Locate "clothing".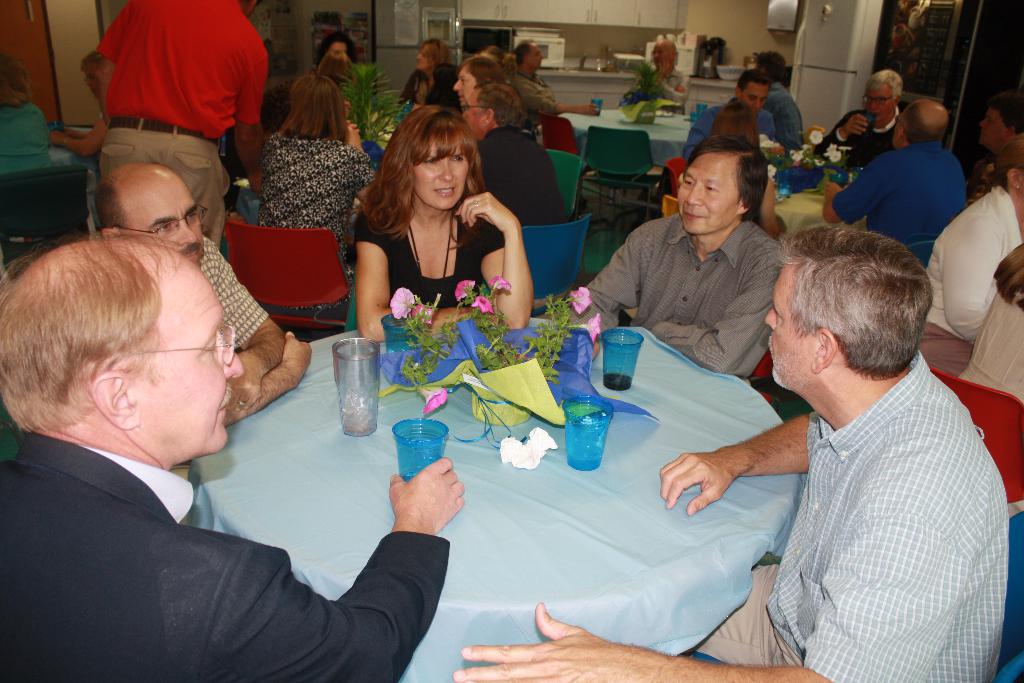
Bounding box: (left=477, top=126, right=569, bottom=226).
